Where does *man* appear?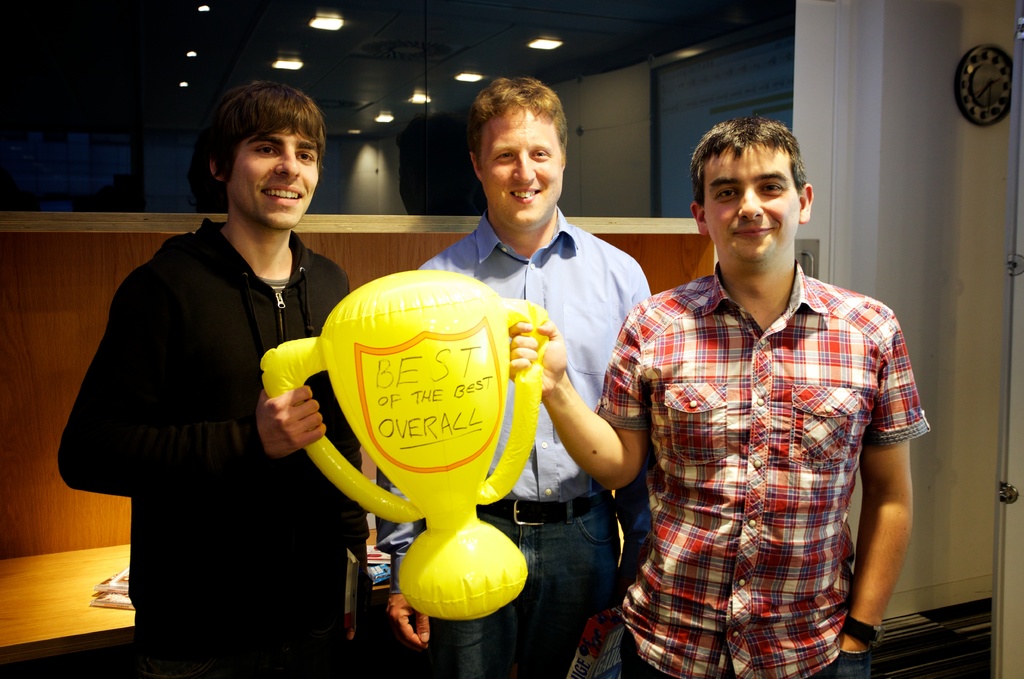
Appears at [left=594, top=101, right=931, bottom=663].
